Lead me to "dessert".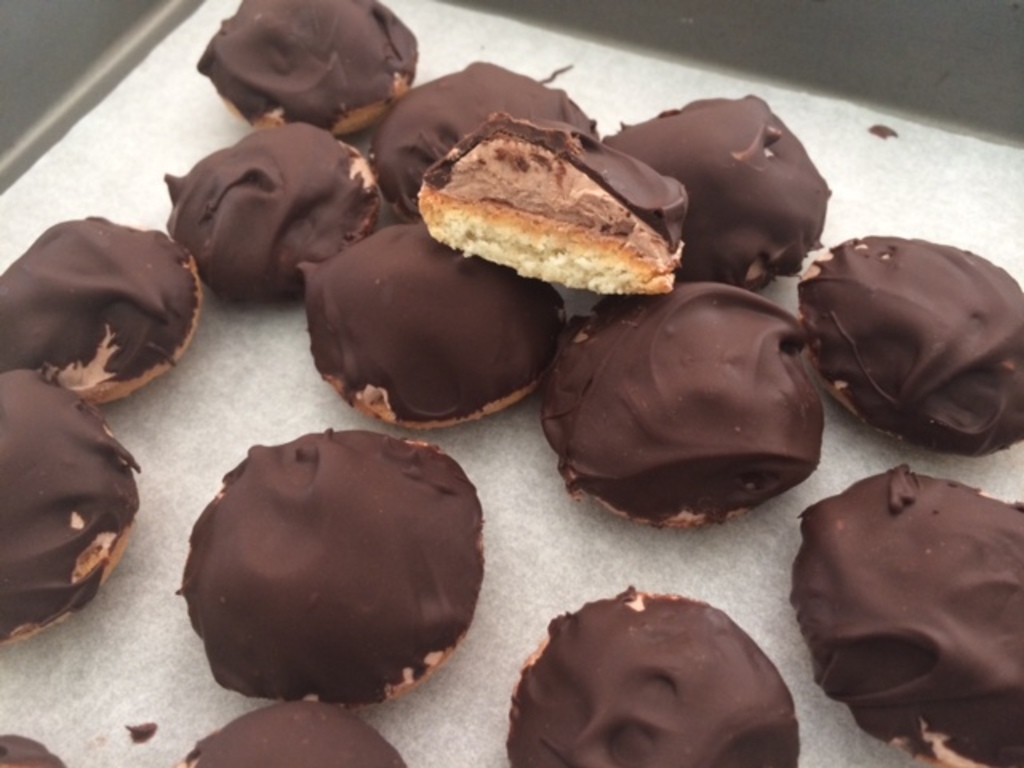
Lead to {"x1": 179, "y1": 432, "x2": 482, "y2": 707}.
